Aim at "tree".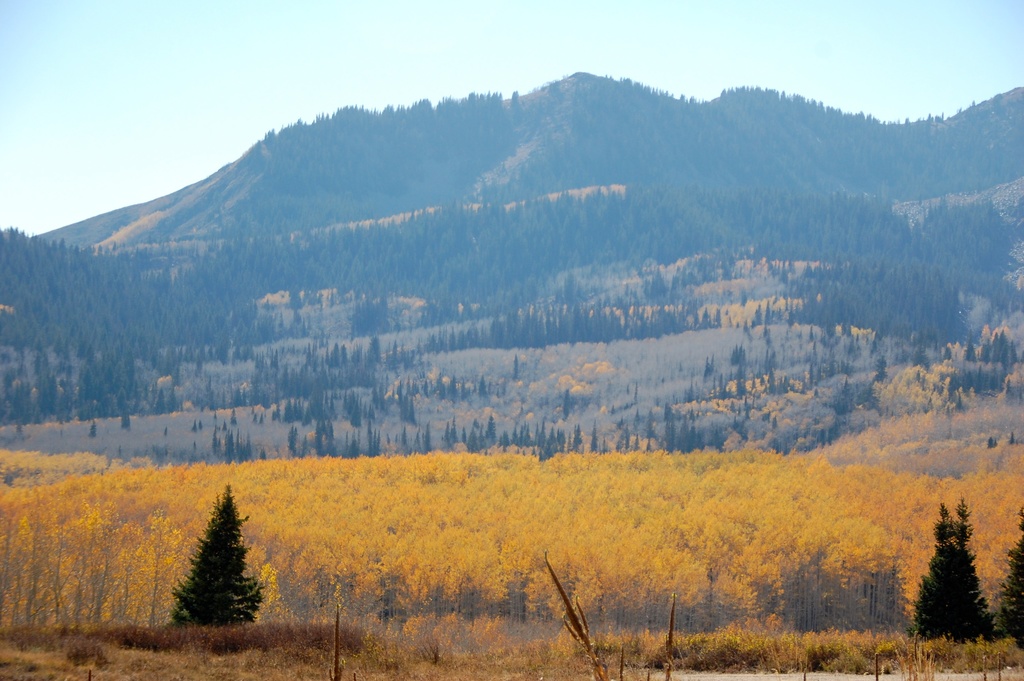
Aimed at pyautogui.locateOnScreen(394, 383, 416, 425).
